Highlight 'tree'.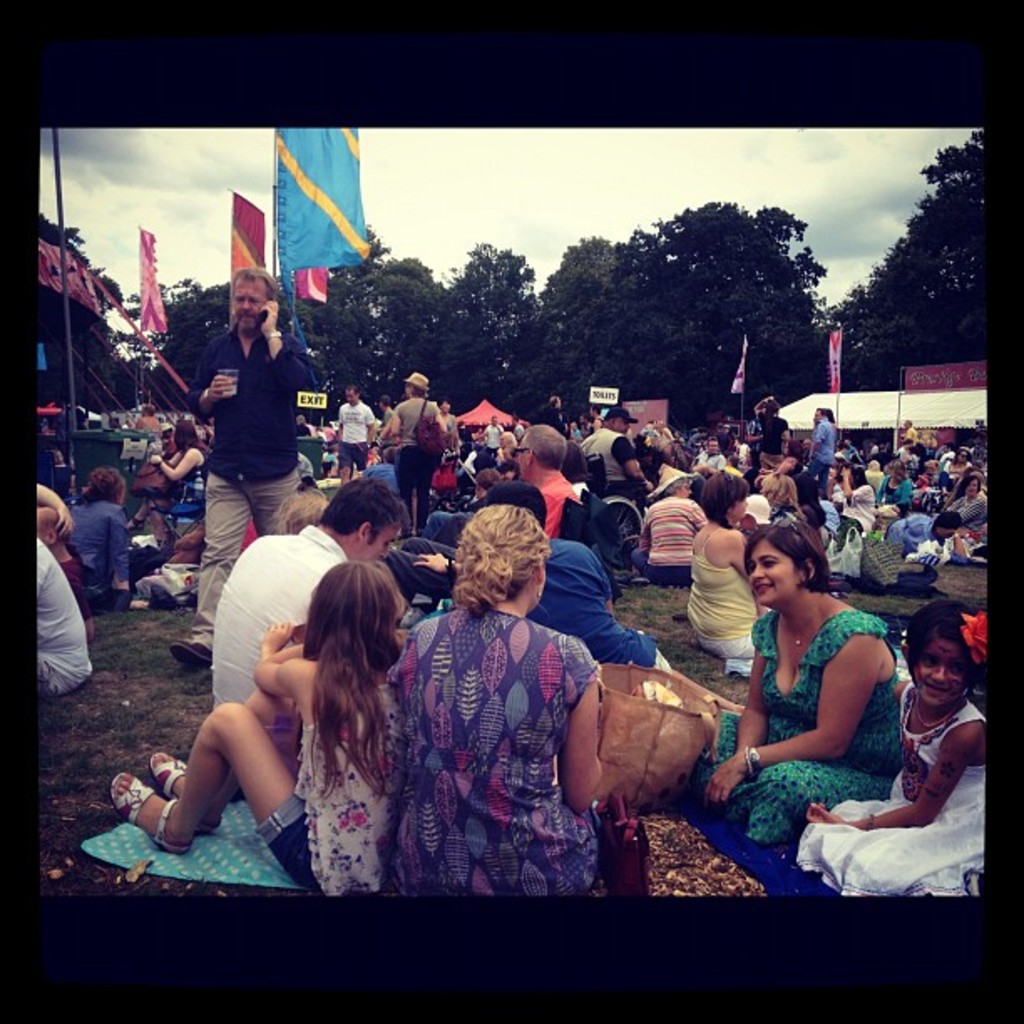
Highlighted region: <bbox>109, 269, 233, 425</bbox>.
